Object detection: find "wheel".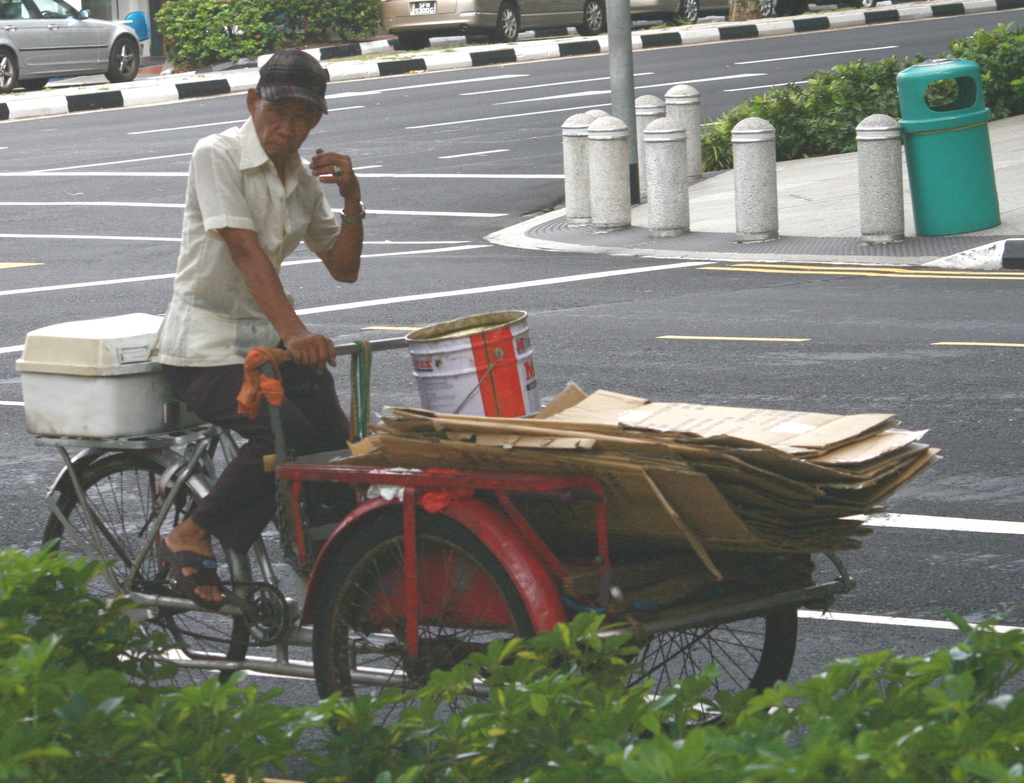
(582,560,799,744).
